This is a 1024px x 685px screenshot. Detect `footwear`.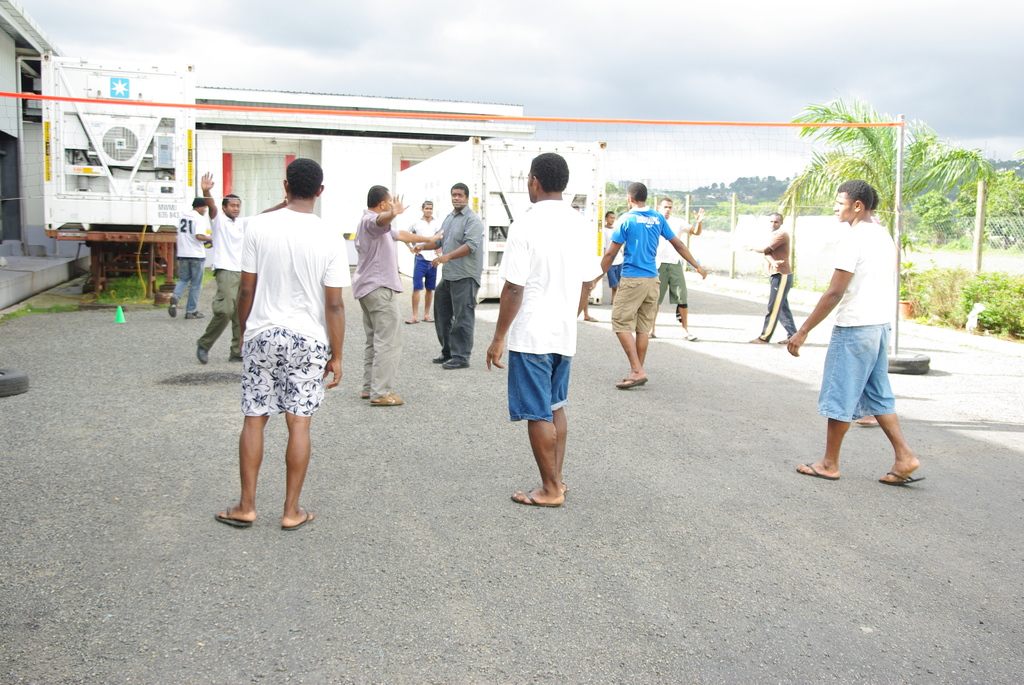
BBox(185, 310, 203, 320).
